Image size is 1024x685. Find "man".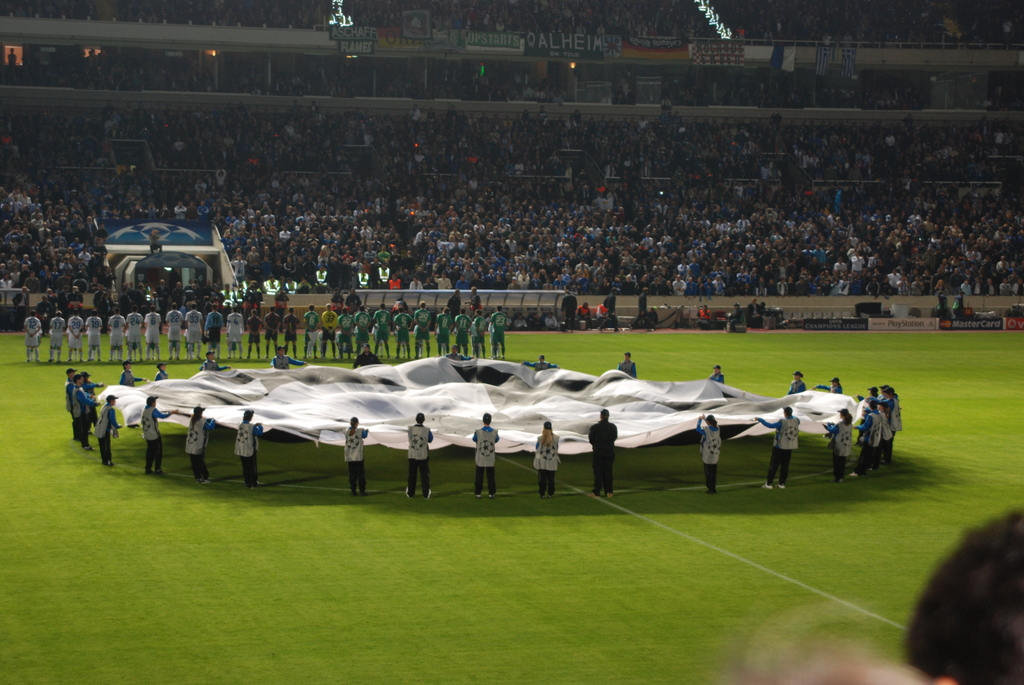
bbox=(750, 401, 801, 494).
